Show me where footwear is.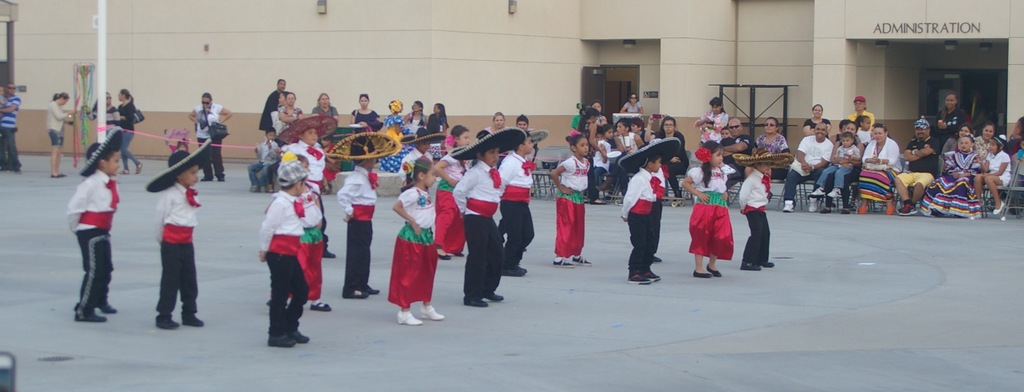
footwear is at crop(311, 300, 331, 312).
